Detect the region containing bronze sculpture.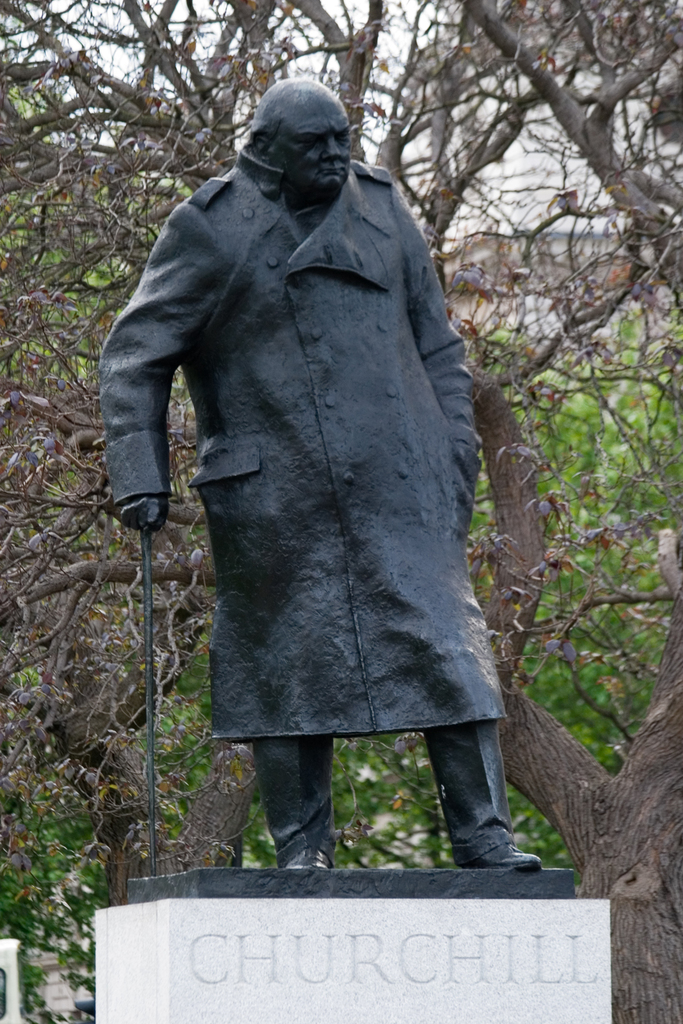
rect(99, 74, 559, 903).
